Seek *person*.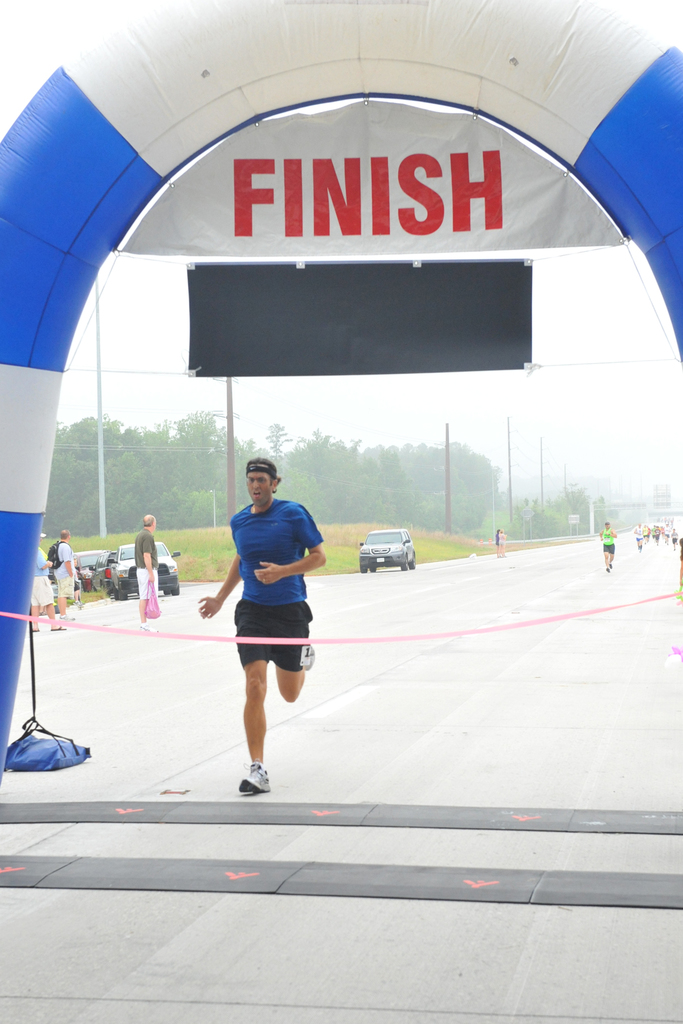
Rect(45, 531, 71, 617).
